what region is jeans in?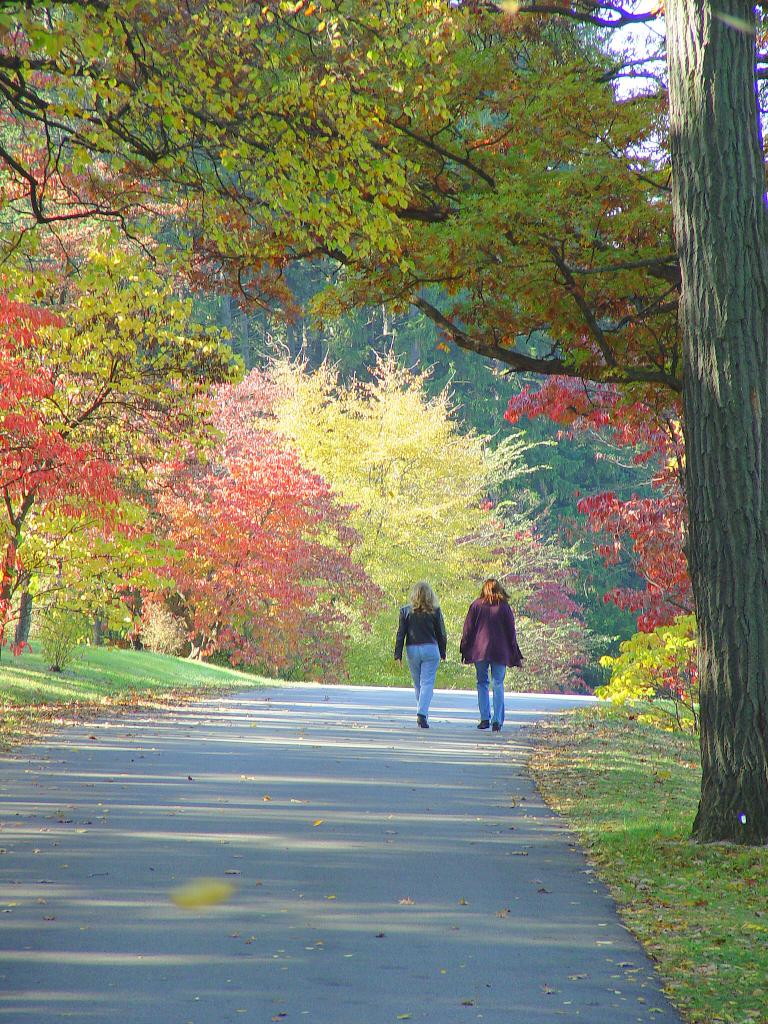
<region>404, 641, 441, 713</region>.
